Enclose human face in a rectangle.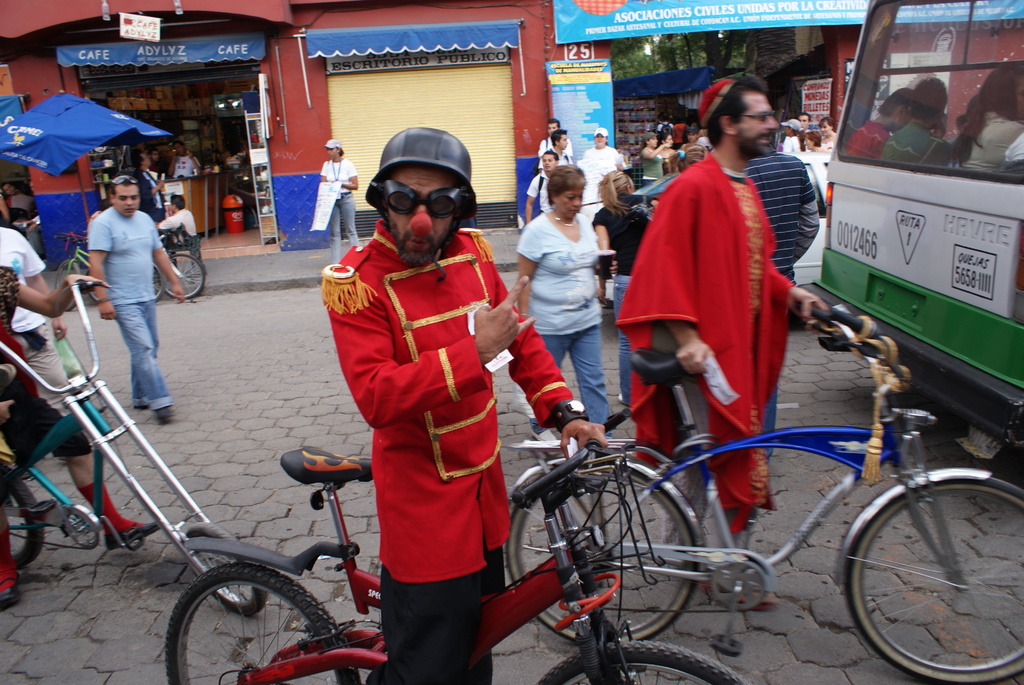
388/168/455/271.
